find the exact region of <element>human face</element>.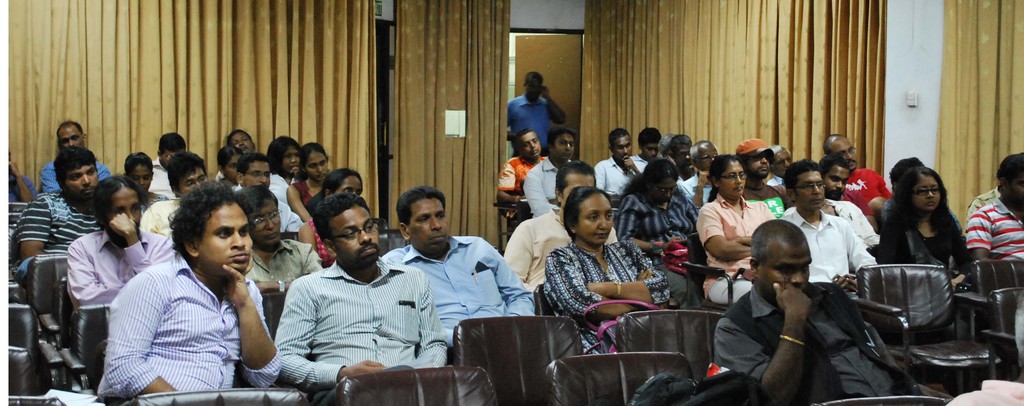
Exact region: pyautogui.locateOnScreen(721, 165, 745, 198).
